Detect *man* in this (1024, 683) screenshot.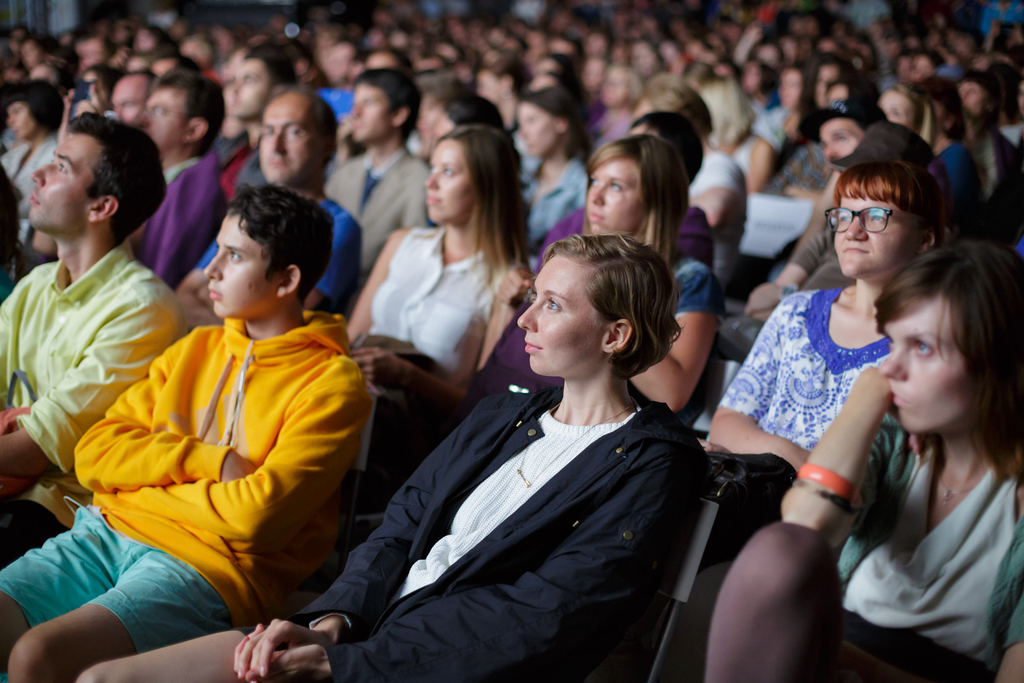
Detection: 198,49,302,208.
